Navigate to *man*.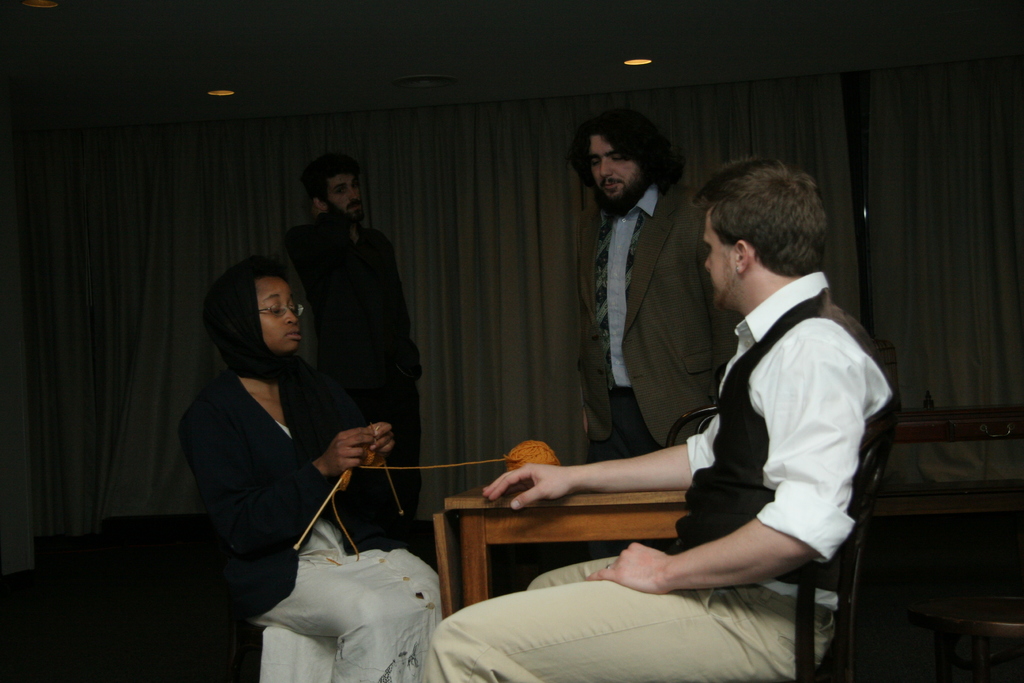
Navigation target: x1=284, y1=158, x2=424, y2=523.
